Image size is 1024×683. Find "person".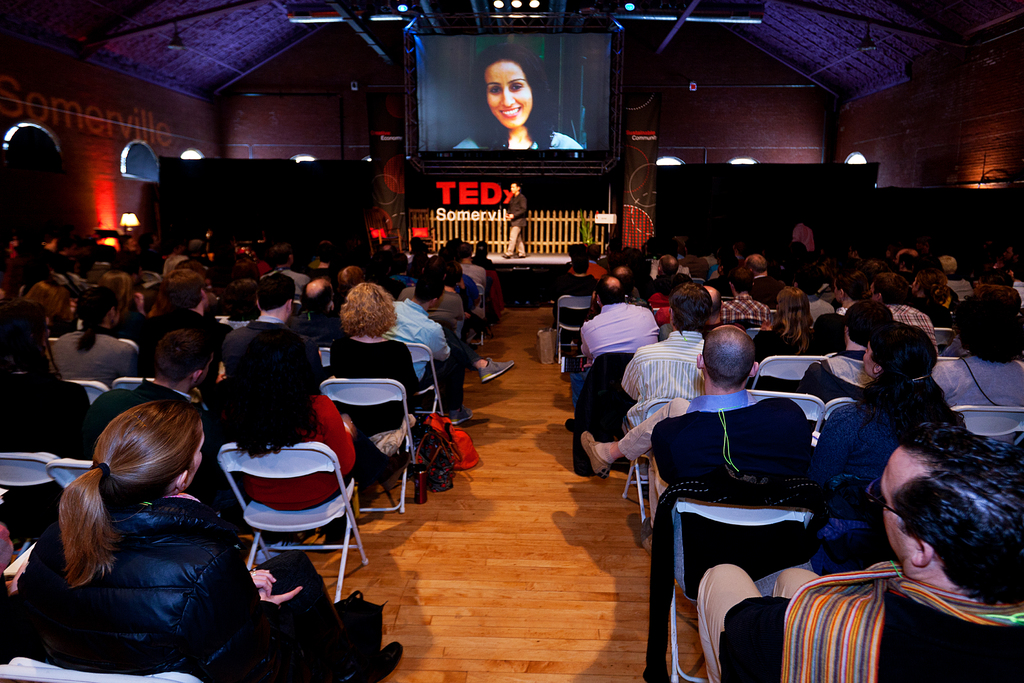
locate(452, 42, 584, 153).
